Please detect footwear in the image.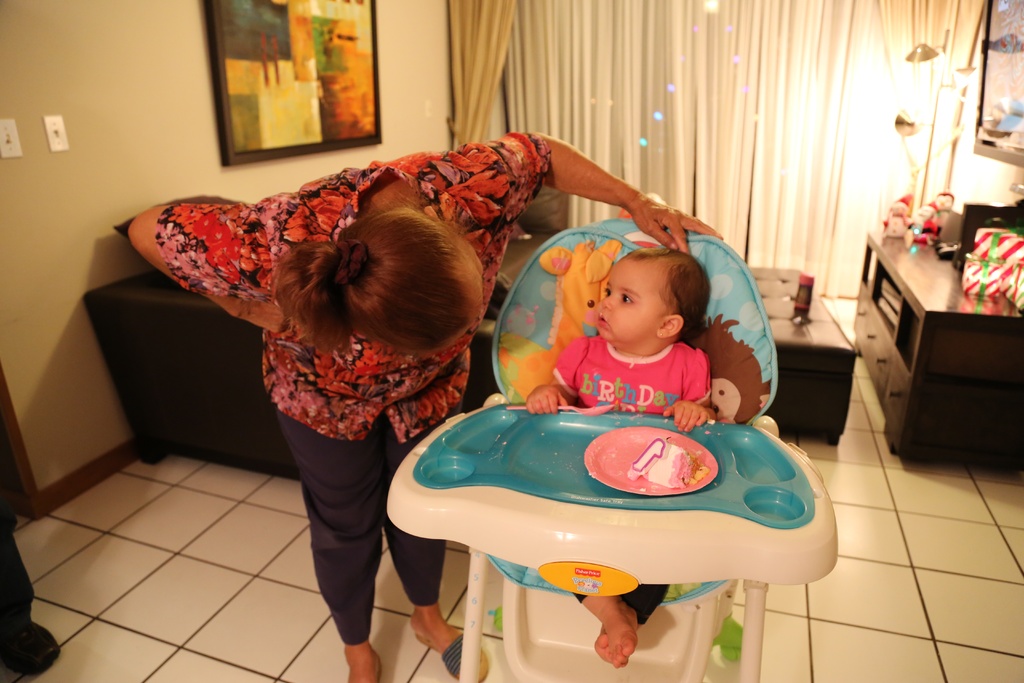
detection(2, 623, 64, 675).
